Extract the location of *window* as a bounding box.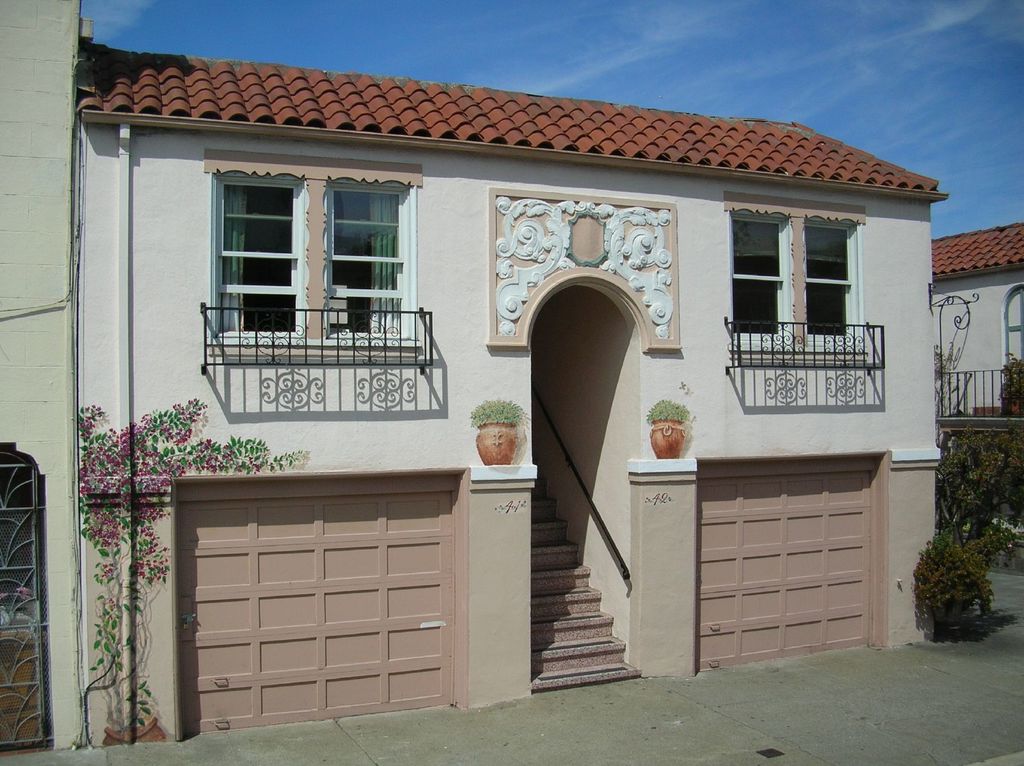
313,128,405,356.
